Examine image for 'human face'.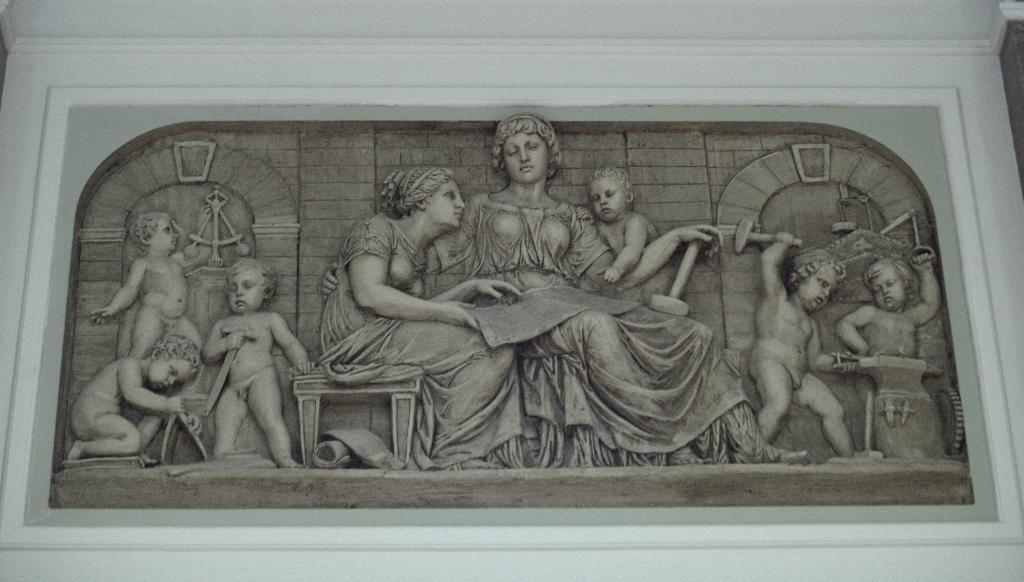
Examination result: region(227, 271, 264, 311).
